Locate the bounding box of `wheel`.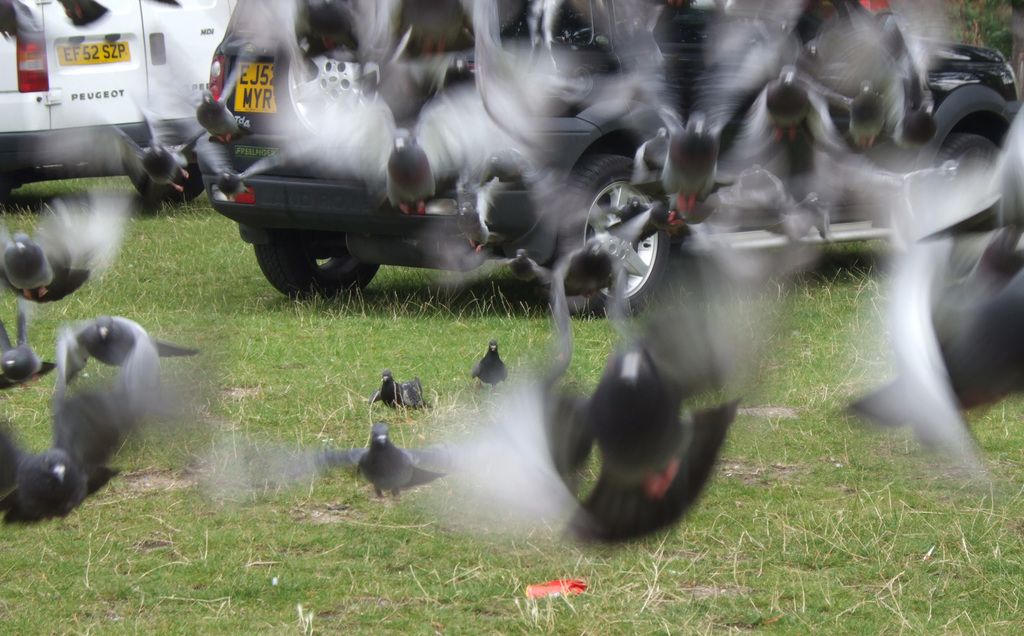
Bounding box: detection(249, 242, 376, 302).
